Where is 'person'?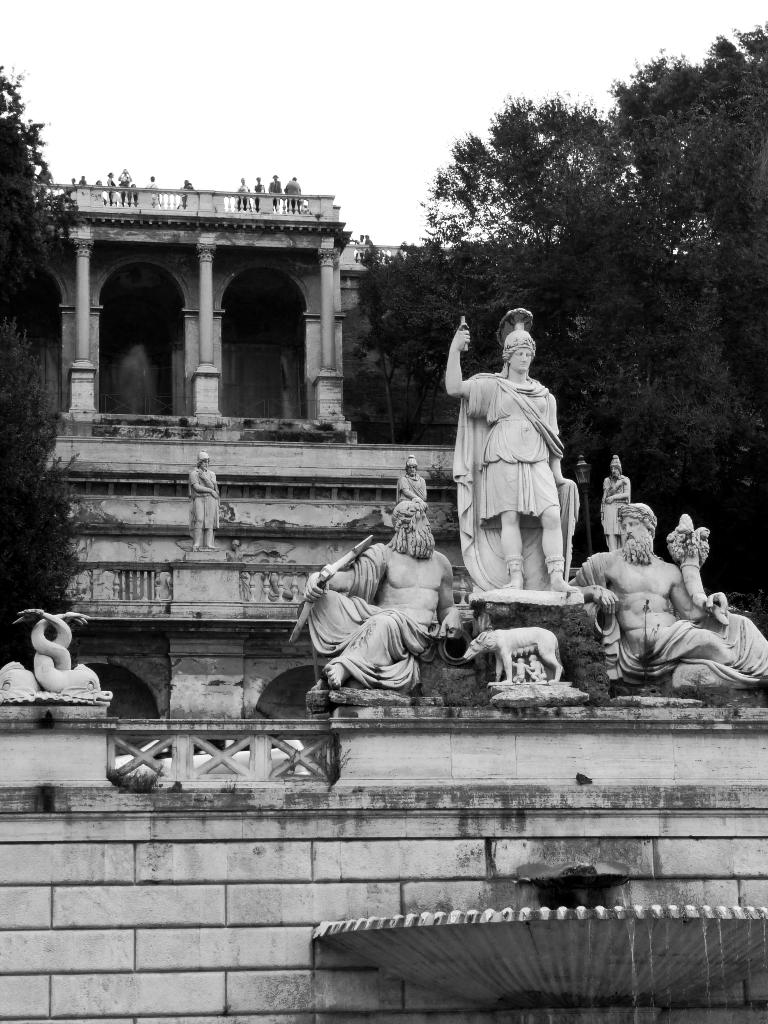
pyautogui.locateOnScreen(451, 296, 579, 609).
